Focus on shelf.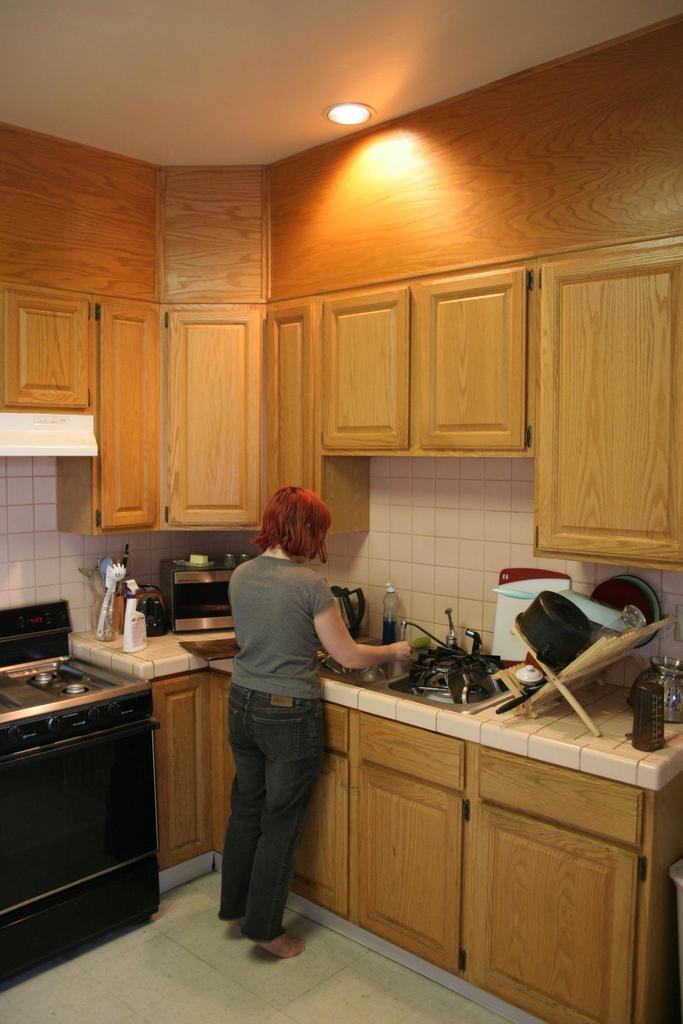
Focused at {"x1": 260, "y1": 13, "x2": 682, "y2": 304}.
